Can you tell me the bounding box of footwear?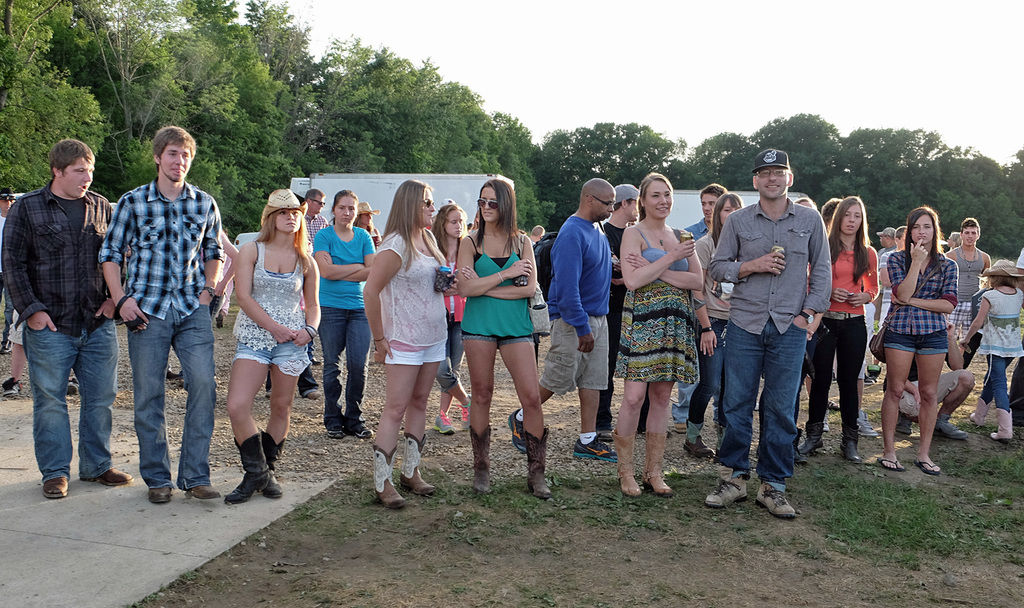
Rect(647, 433, 673, 510).
